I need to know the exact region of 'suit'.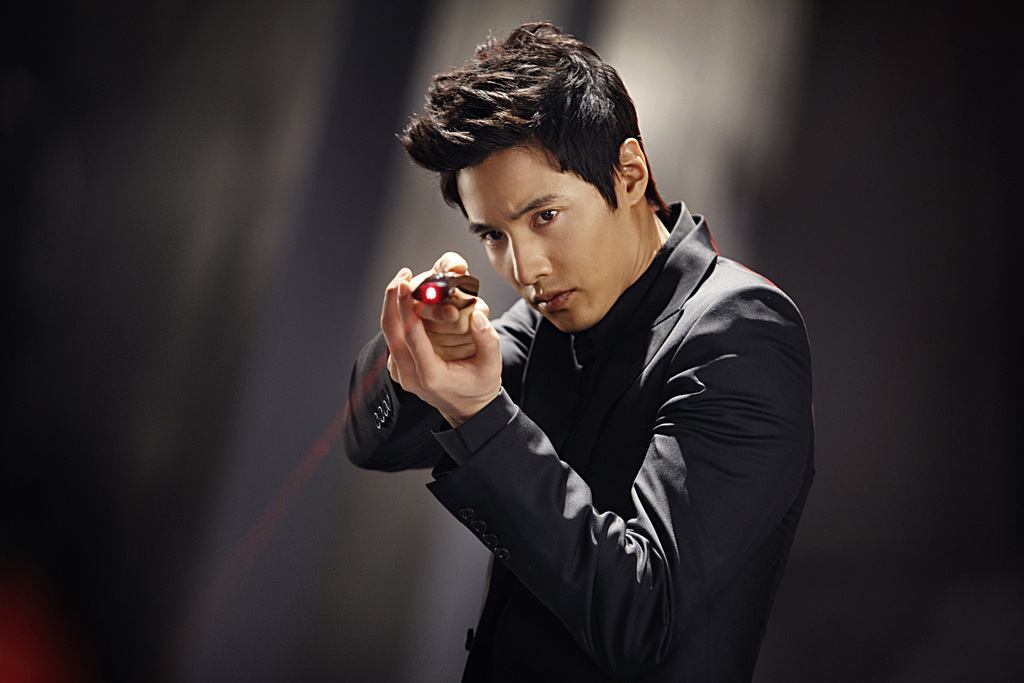
Region: left=347, top=180, right=794, bottom=680.
